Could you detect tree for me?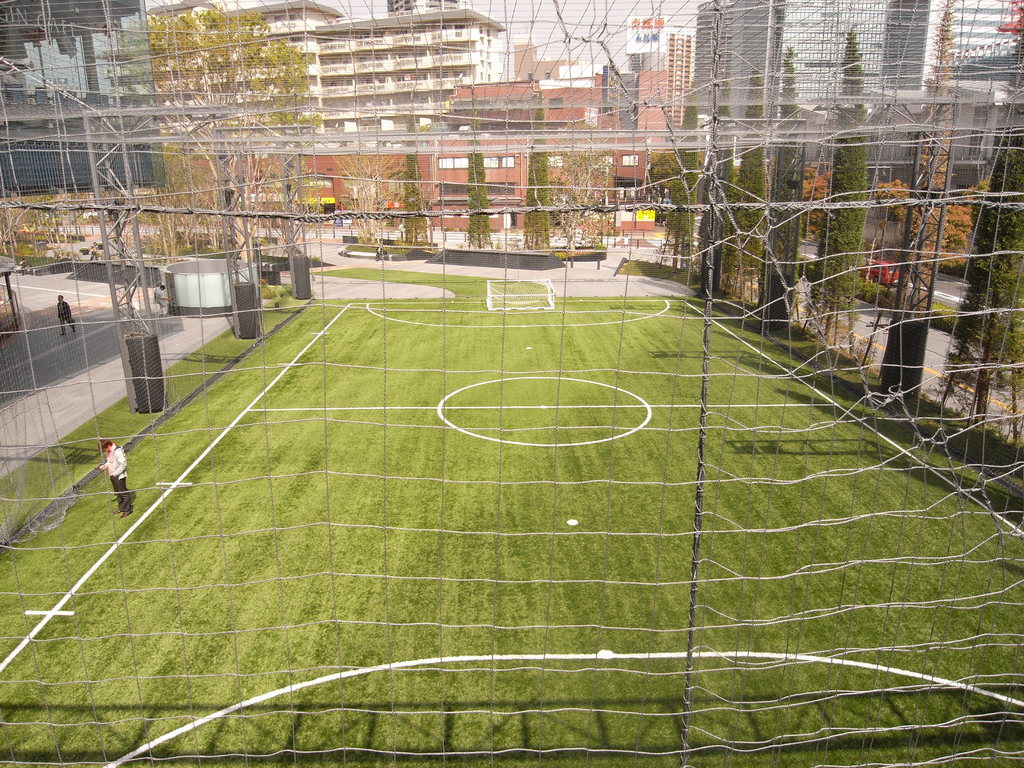
Detection result: rect(550, 147, 618, 252).
